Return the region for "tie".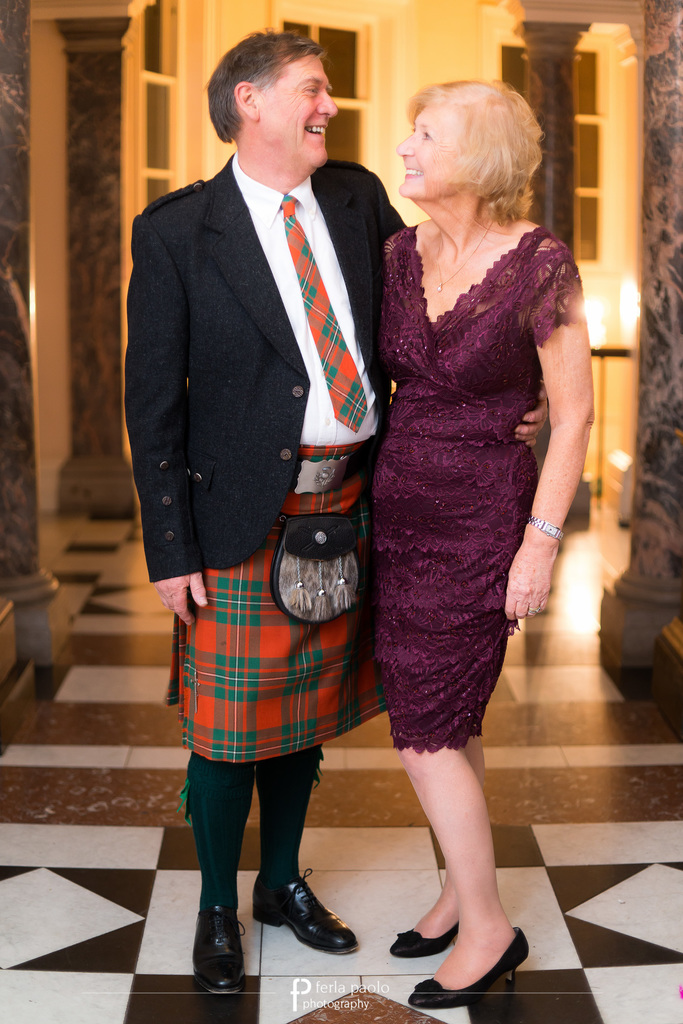
detection(276, 193, 368, 431).
